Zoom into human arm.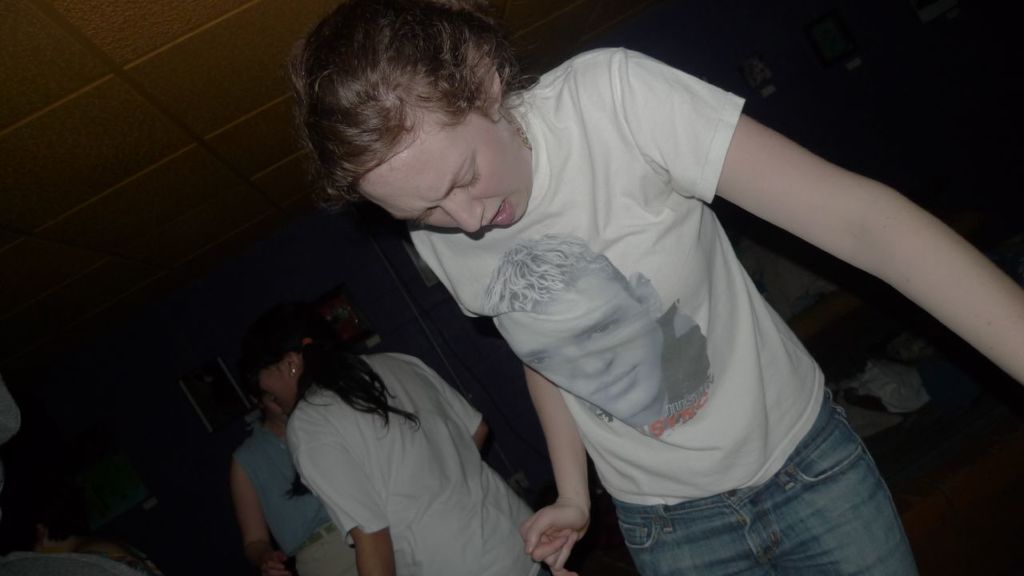
Zoom target: detection(510, 366, 592, 572).
